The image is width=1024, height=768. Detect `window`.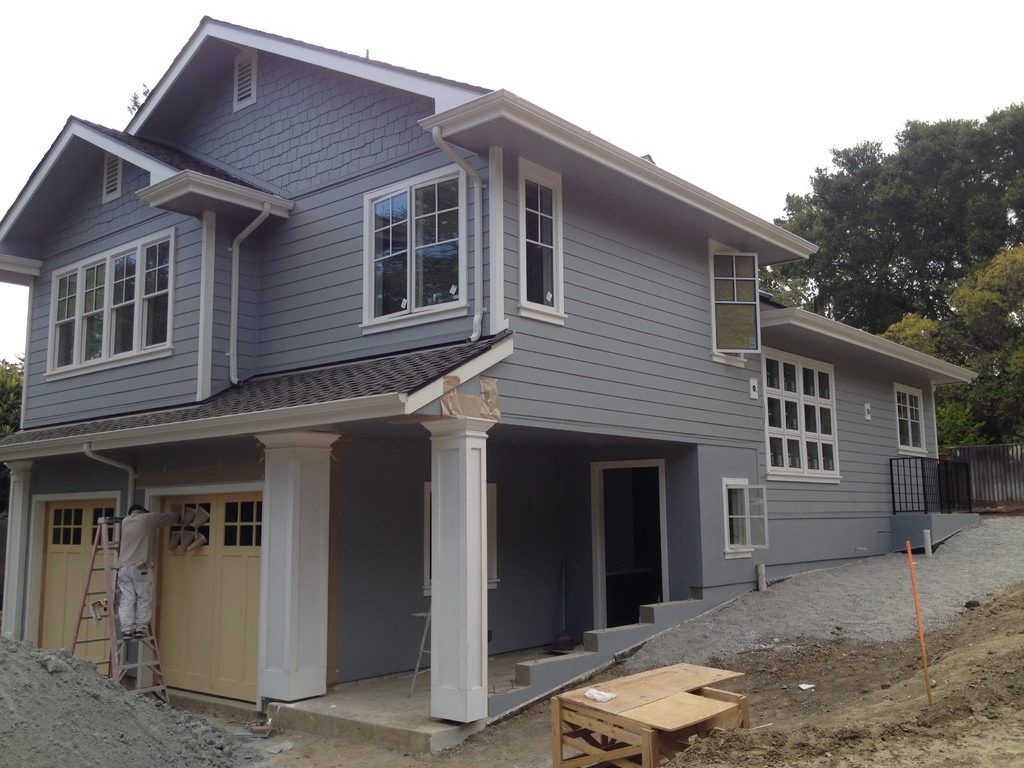
Detection: bbox(44, 228, 175, 380).
